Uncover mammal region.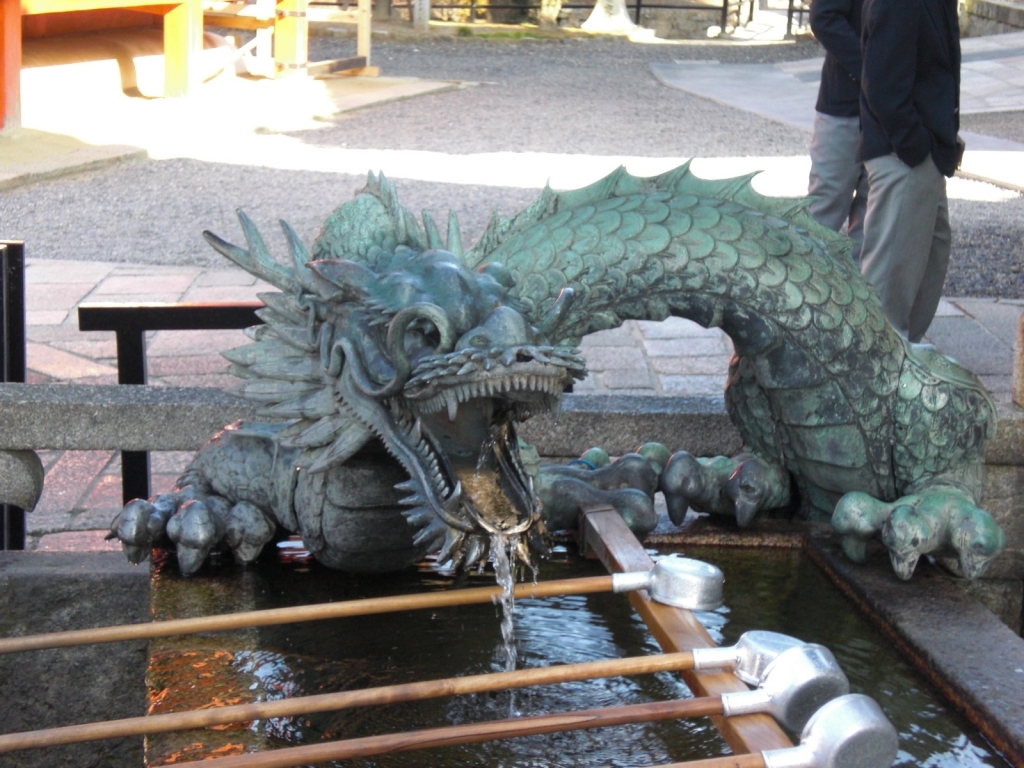
Uncovered: 796:0:881:237.
